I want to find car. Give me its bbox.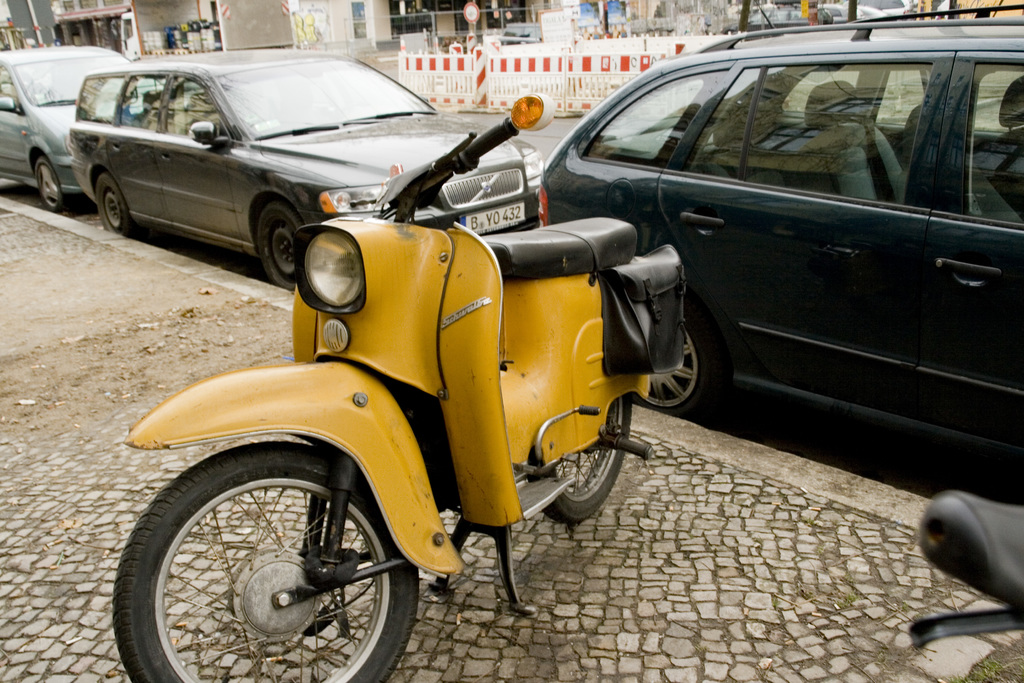
521/0/1022/450.
